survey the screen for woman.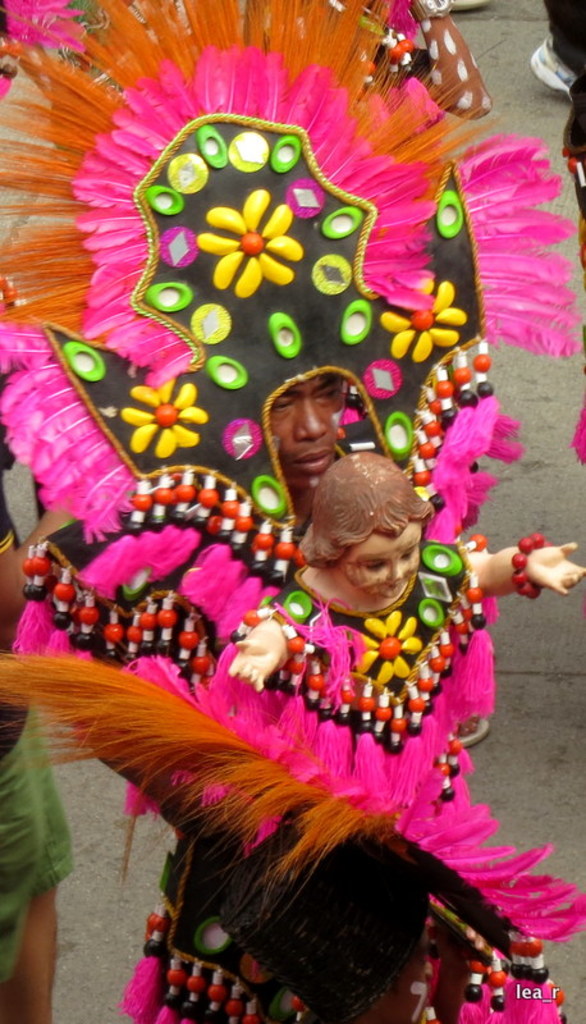
Survey found: locate(0, 3, 585, 1023).
